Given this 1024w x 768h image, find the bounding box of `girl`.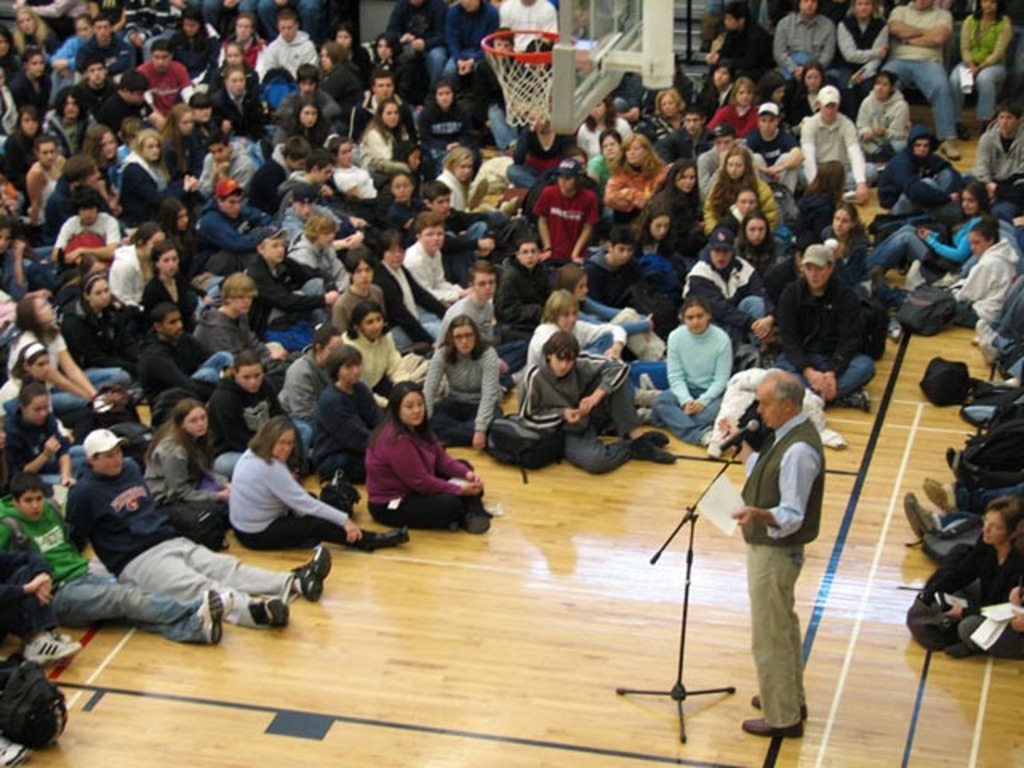
pyautogui.locateOnScreen(0, 341, 91, 450).
